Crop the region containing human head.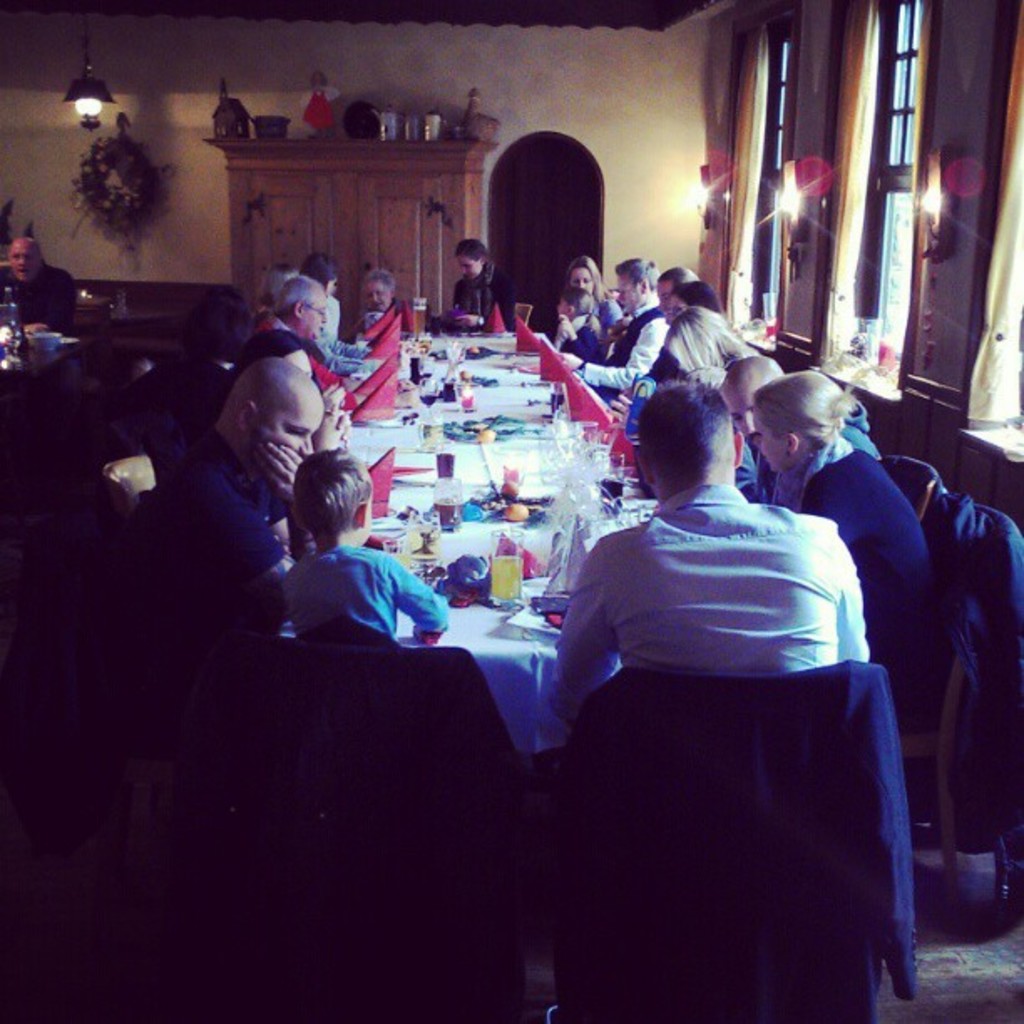
Crop region: [x1=291, y1=448, x2=371, y2=547].
